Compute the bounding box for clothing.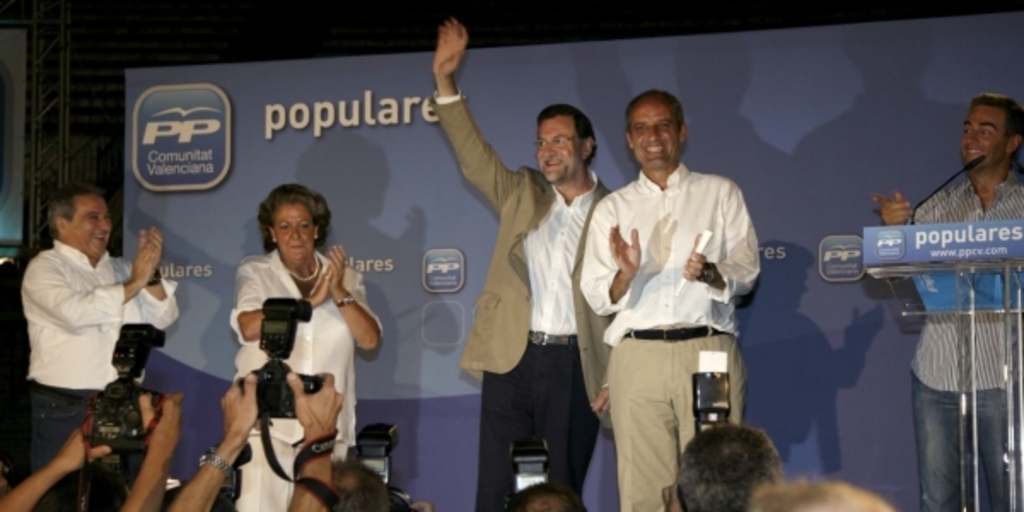
(225,246,379,510).
